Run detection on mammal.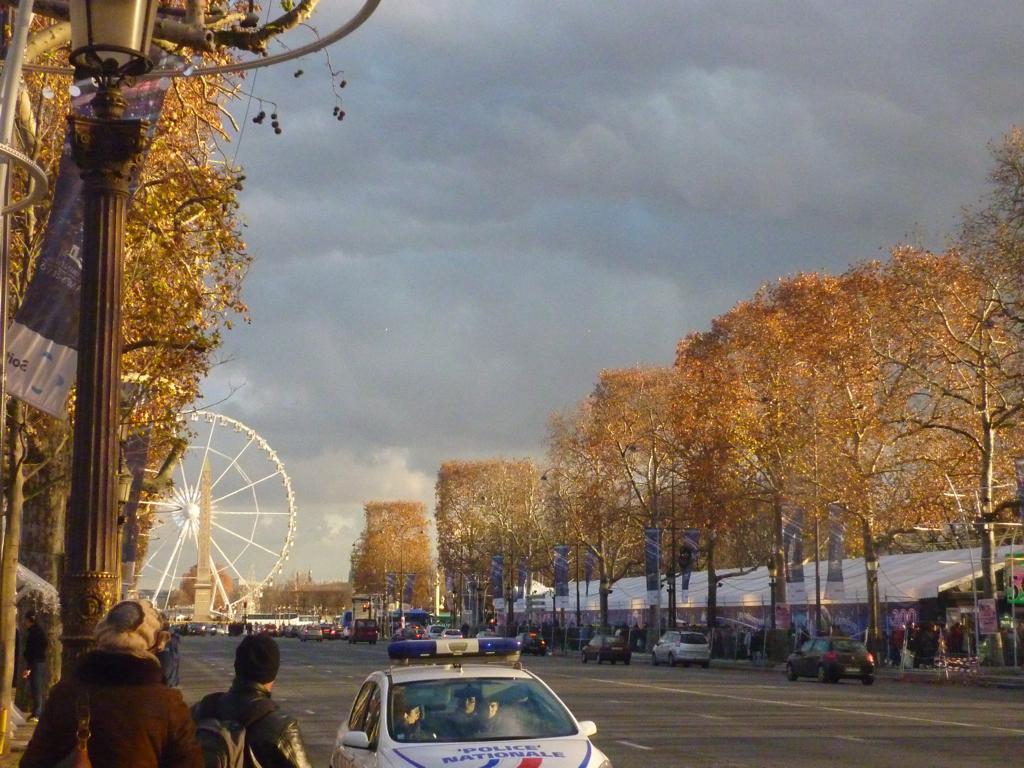
Result: (x1=459, y1=622, x2=470, y2=639).
